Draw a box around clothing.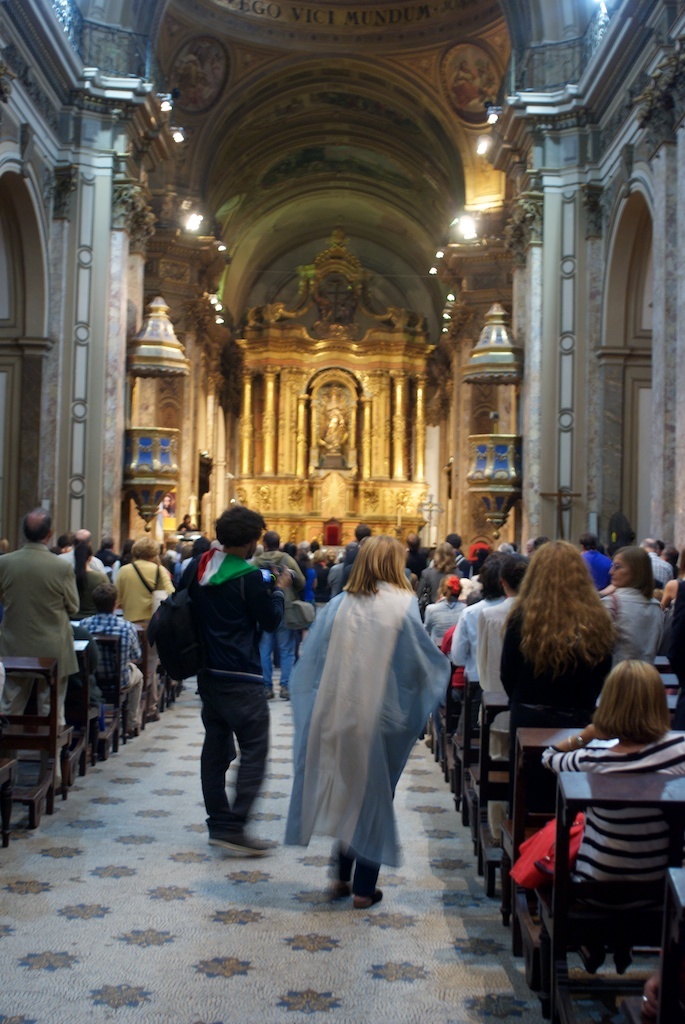
188, 540, 273, 701.
